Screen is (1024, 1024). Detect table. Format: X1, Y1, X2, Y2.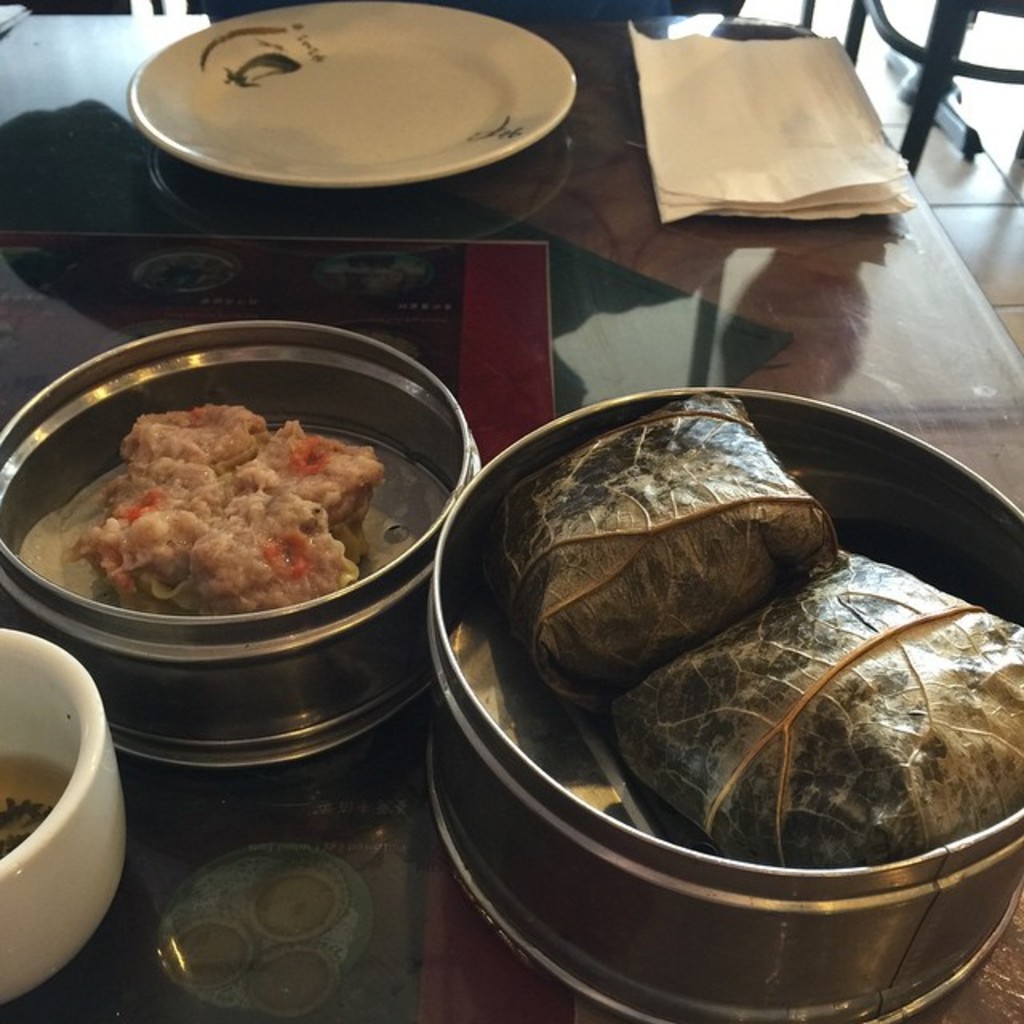
0, 30, 1022, 1022.
